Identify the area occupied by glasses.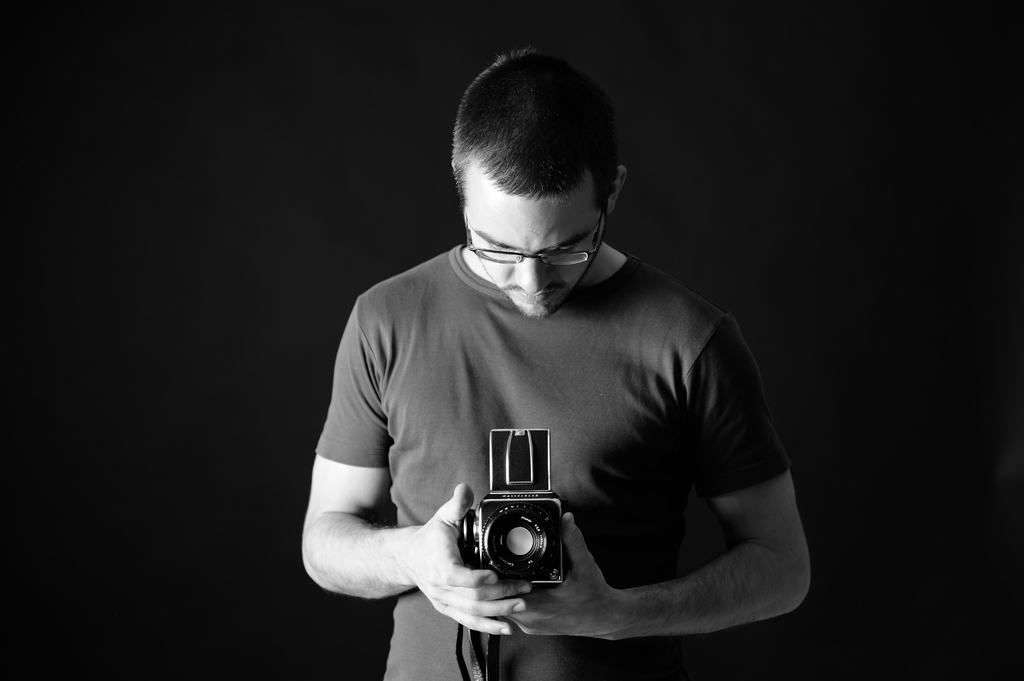
Area: detection(460, 206, 614, 268).
